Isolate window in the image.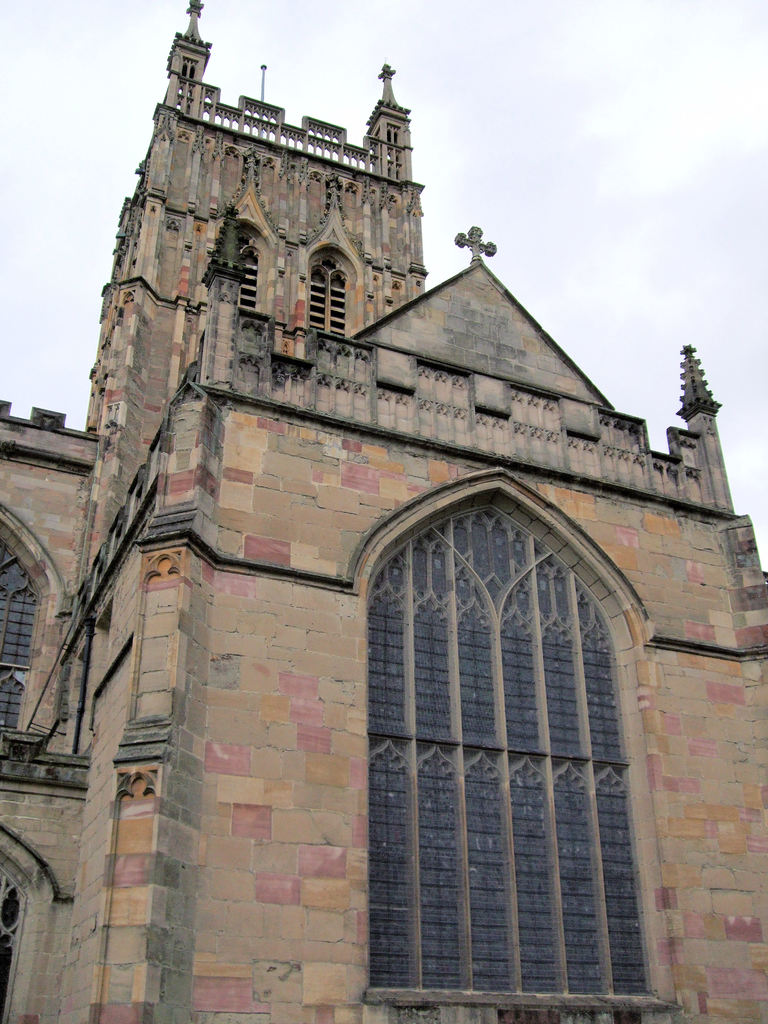
Isolated region: (0,533,49,771).
